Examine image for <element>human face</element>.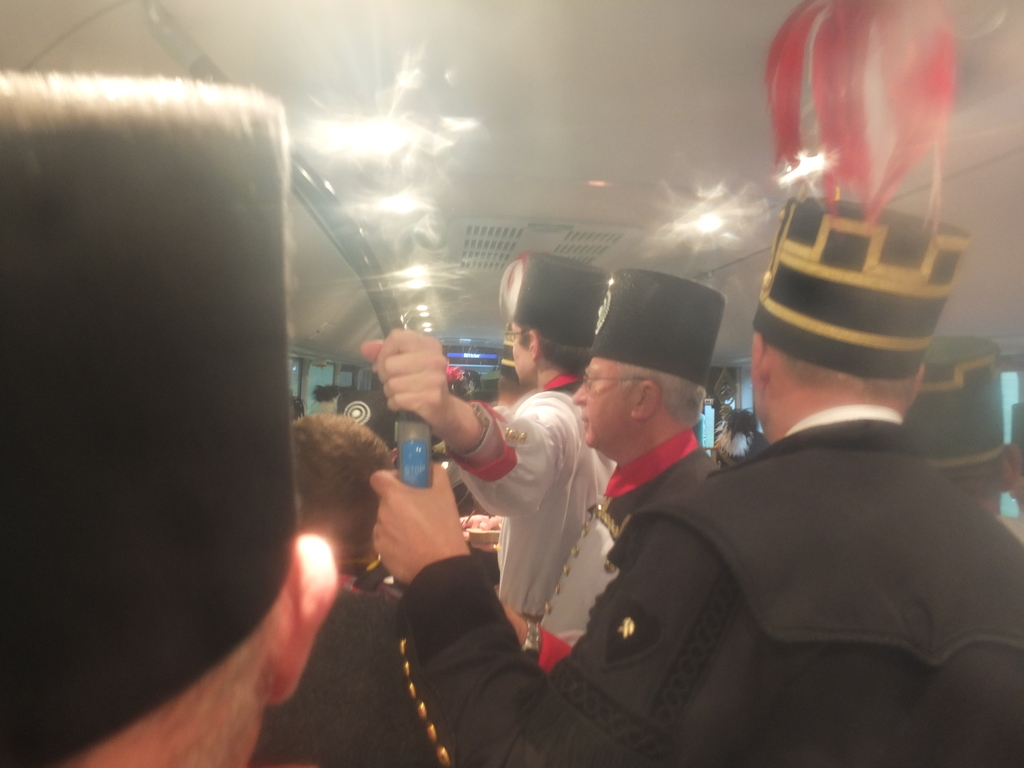
Examination result: x1=511, y1=323, x2=531, y2=384.
